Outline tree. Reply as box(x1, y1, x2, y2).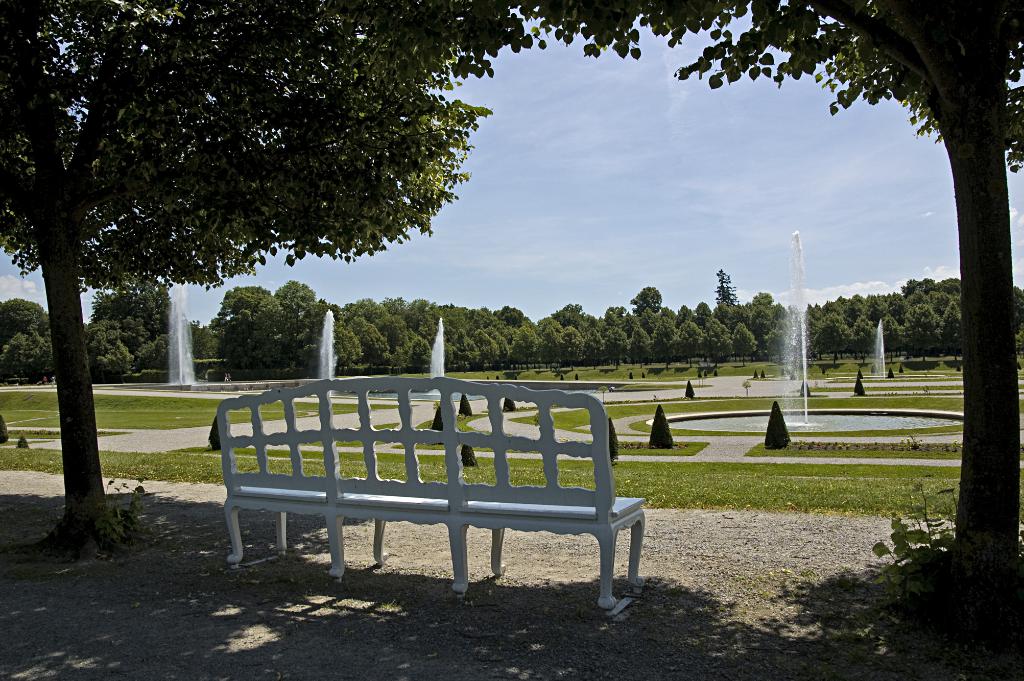
box(495, 309, 532, 324).
